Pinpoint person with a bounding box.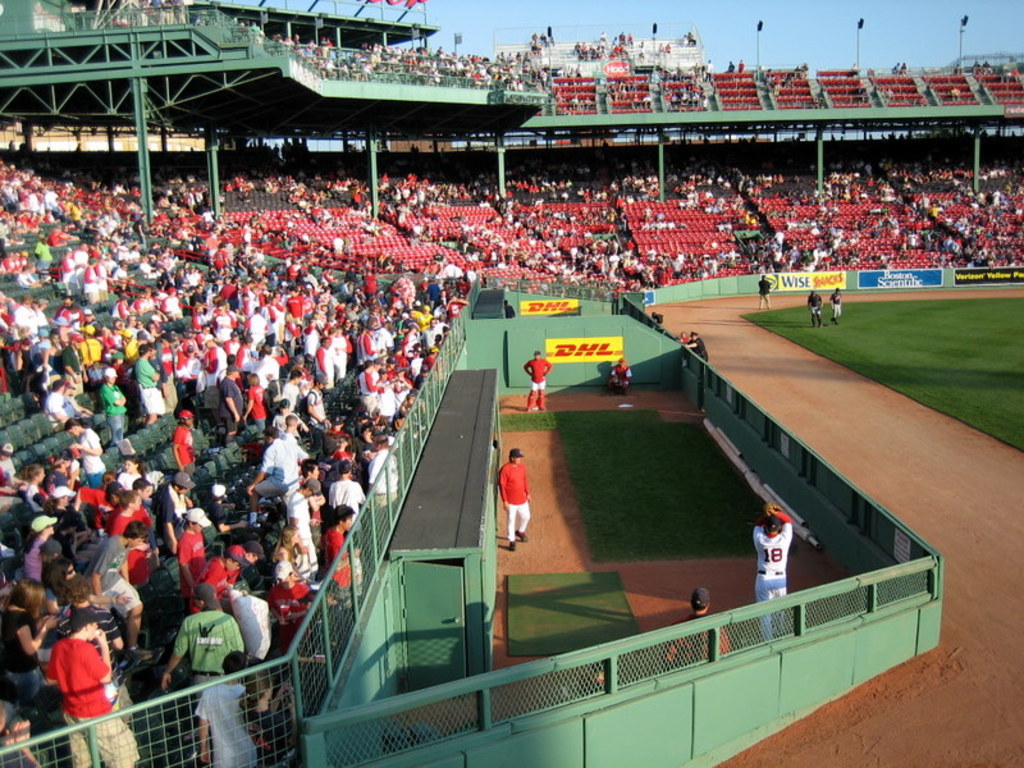
685,332,713,362.
